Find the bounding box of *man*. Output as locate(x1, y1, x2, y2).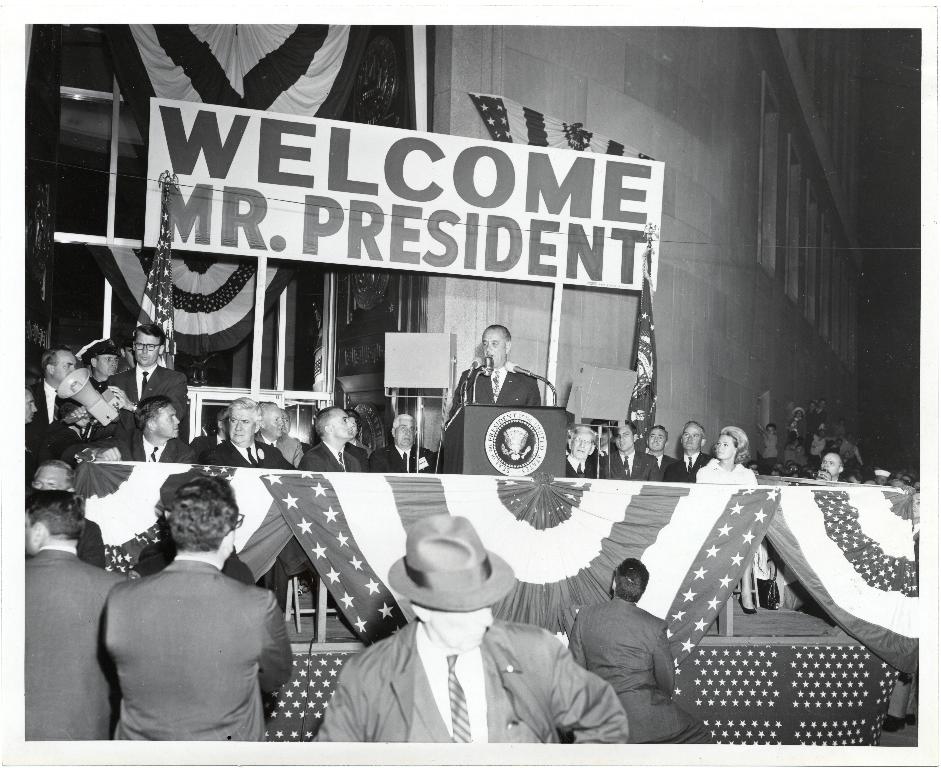
locate(24, 490, 132, 741).
